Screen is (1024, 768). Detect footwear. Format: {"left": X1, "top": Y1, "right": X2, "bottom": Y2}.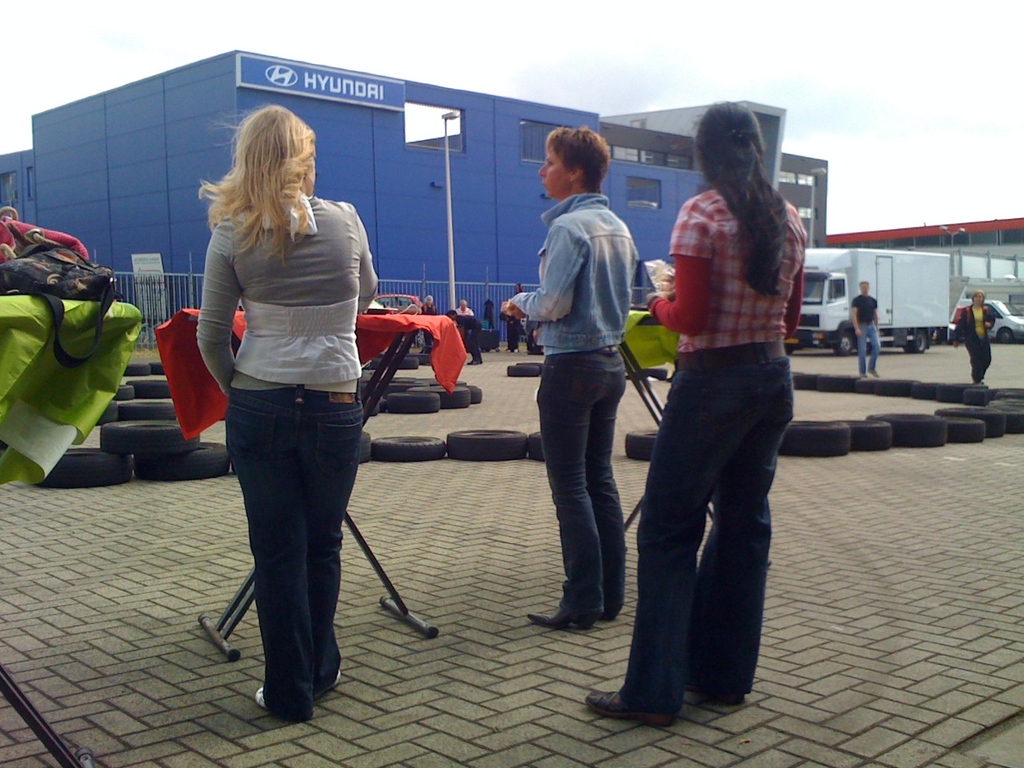
{"left": 528, "top": 608, "right": 602, "bottom": 633}.
